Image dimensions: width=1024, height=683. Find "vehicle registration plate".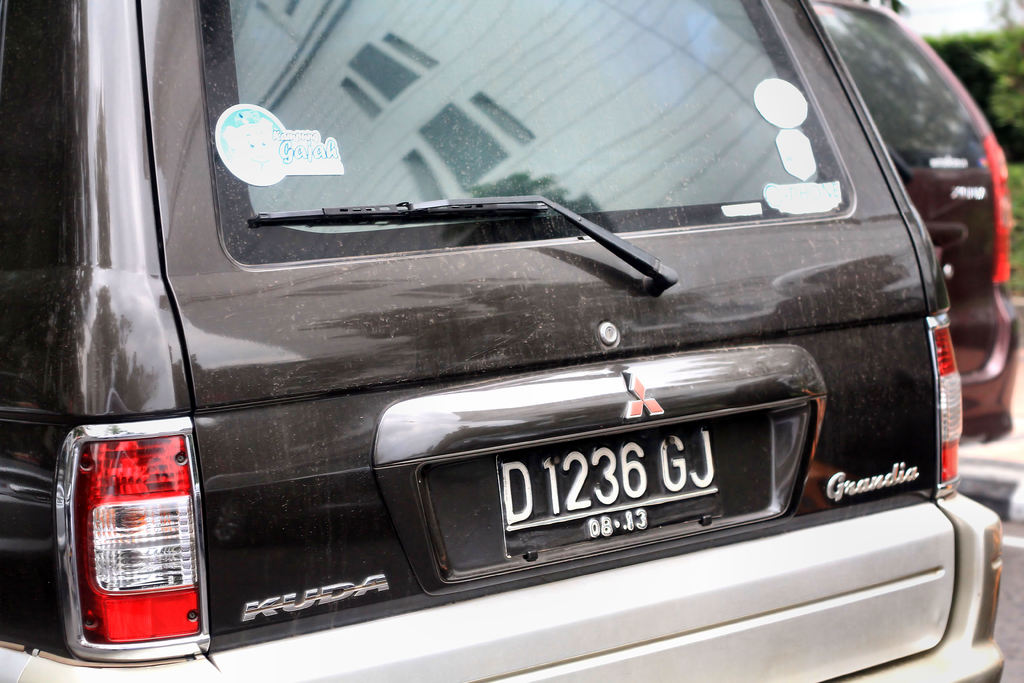
pyautogui.locateOnScreen(495, 424, 723, 558).
